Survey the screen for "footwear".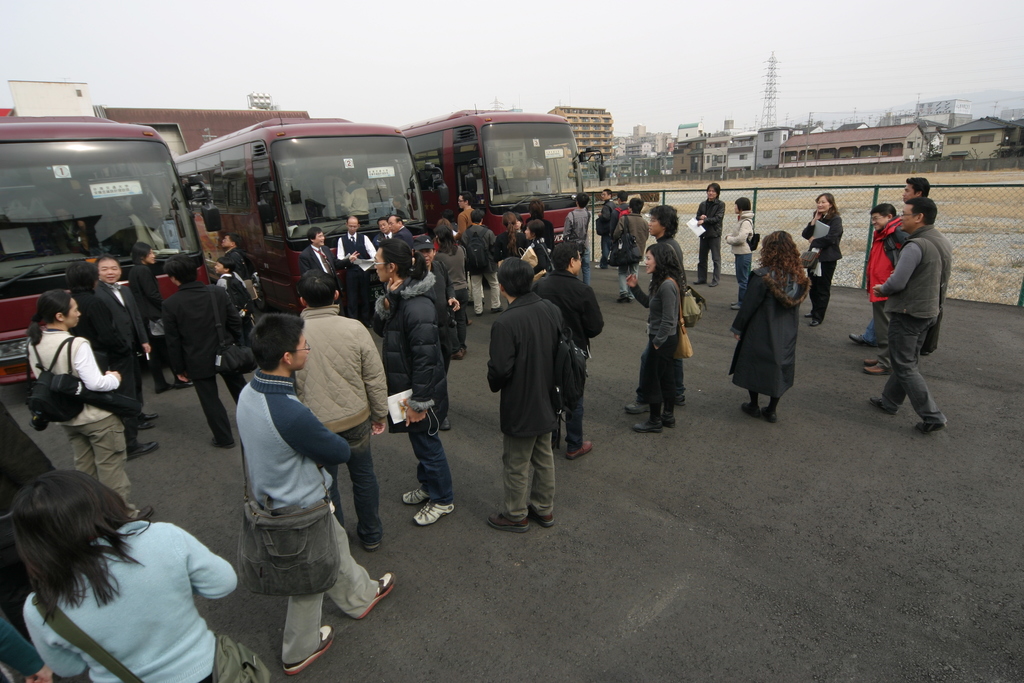
Survey found: rect(441, 416, 451, 431).
